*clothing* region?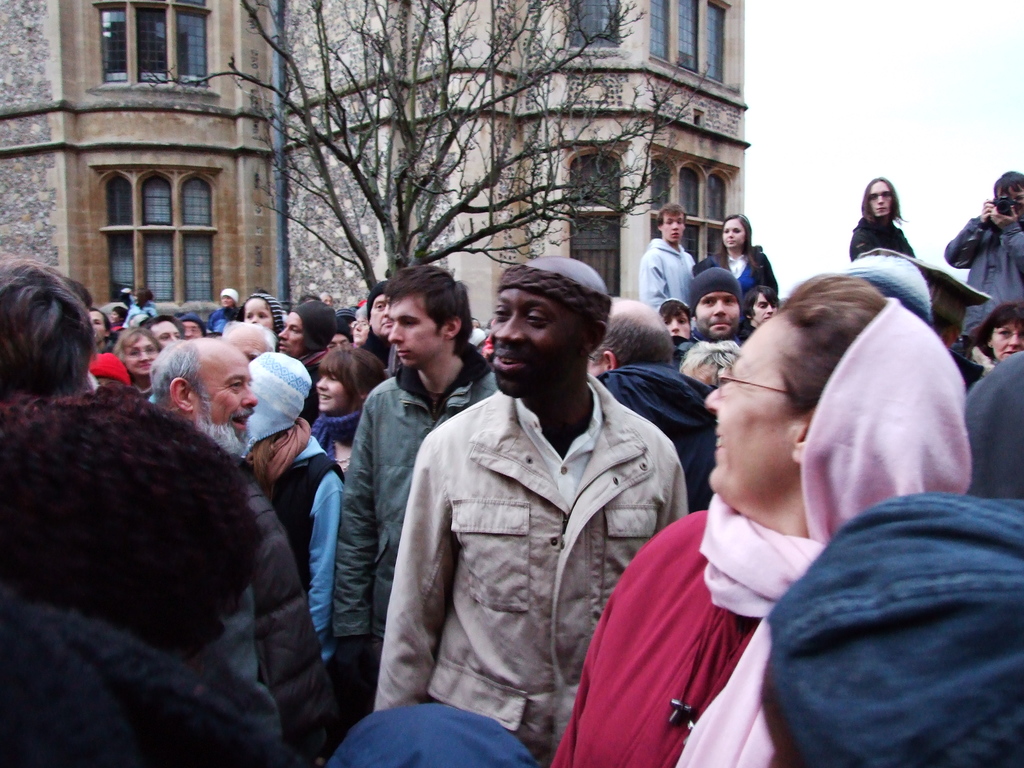
{"left": 596, "top": 362, "right": 719, "bottom": 504}
